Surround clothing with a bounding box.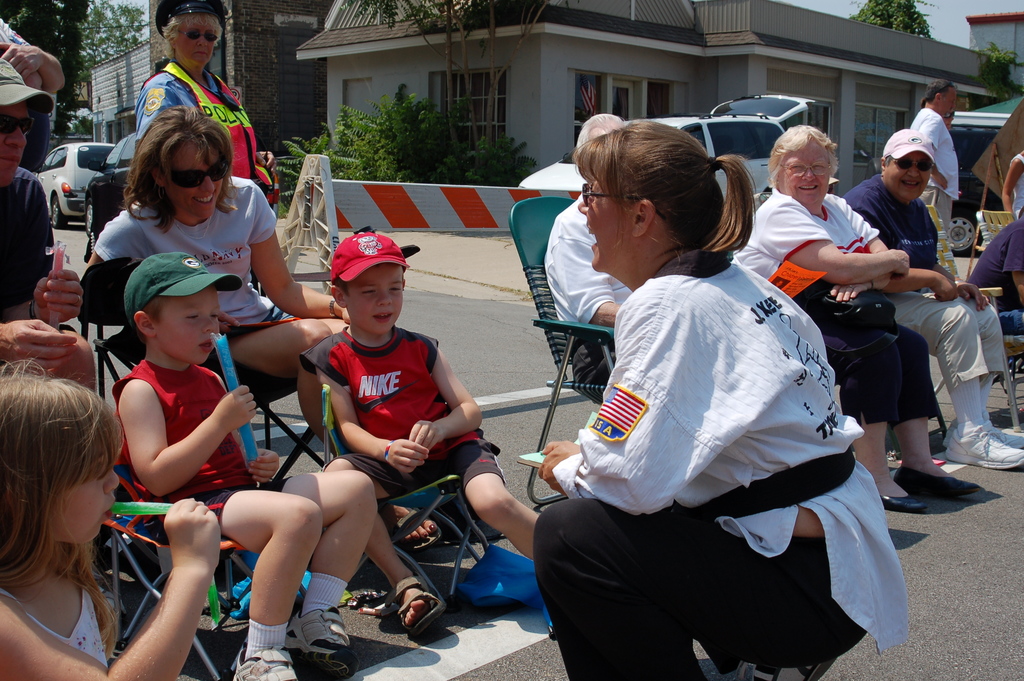
bbox=(0, 575, 102, 675).
